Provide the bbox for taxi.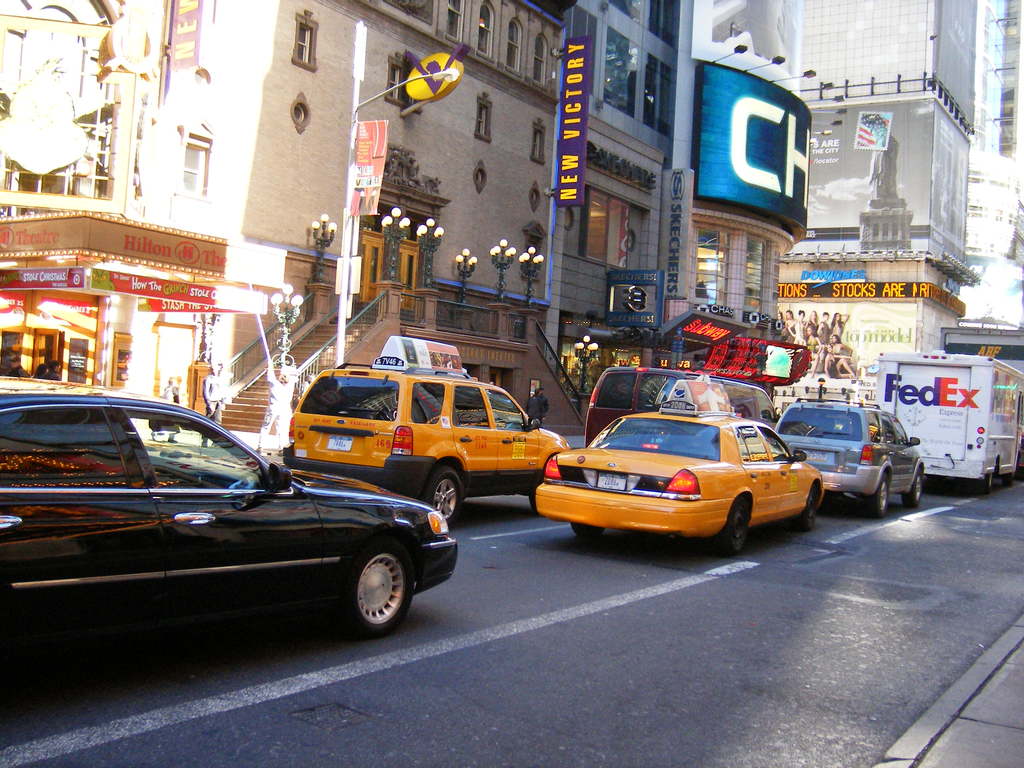
<bbox>534, 379, 827, 554</bbox>.
